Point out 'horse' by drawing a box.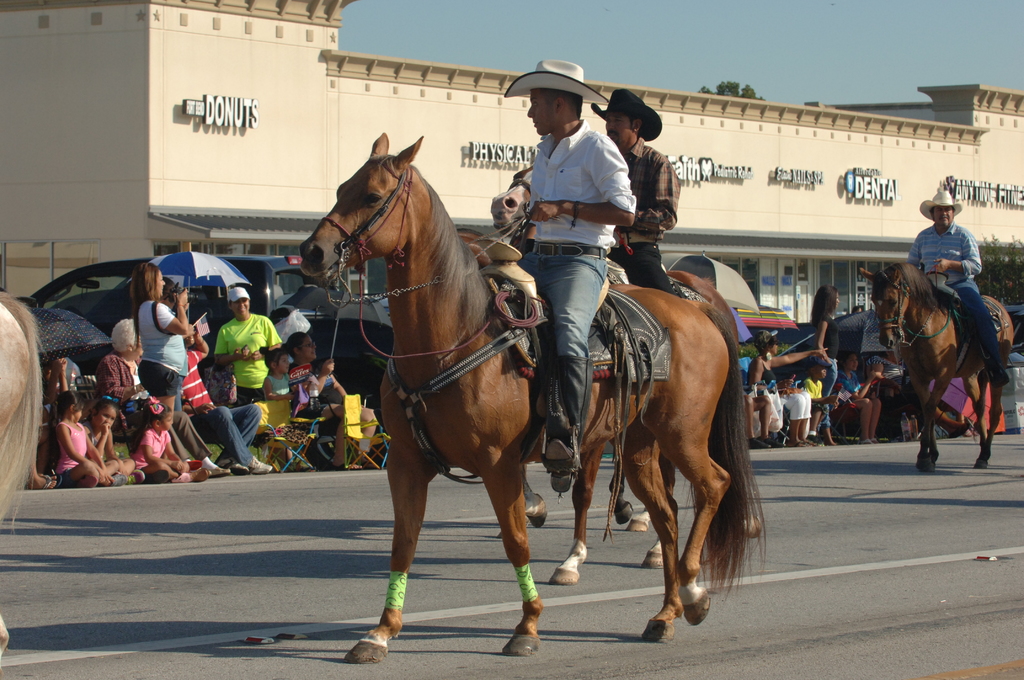
x1=0, y1=290, x2=49, y2=654.
